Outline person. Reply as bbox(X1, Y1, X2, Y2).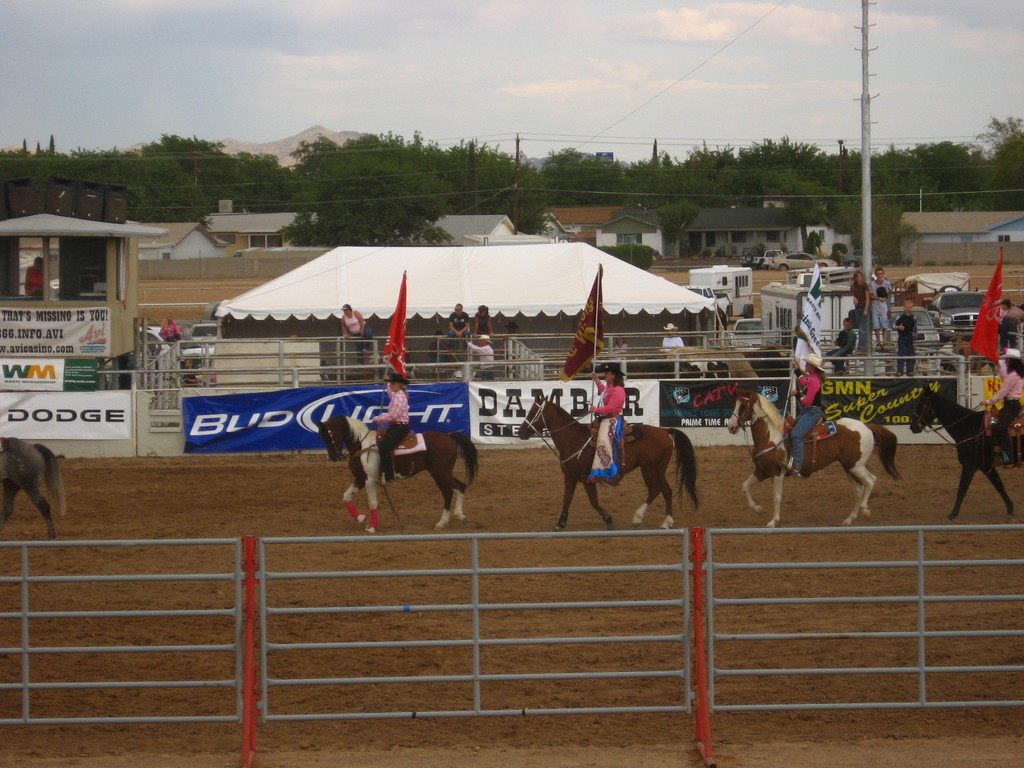
bbox(824, 315, 858, 373).
